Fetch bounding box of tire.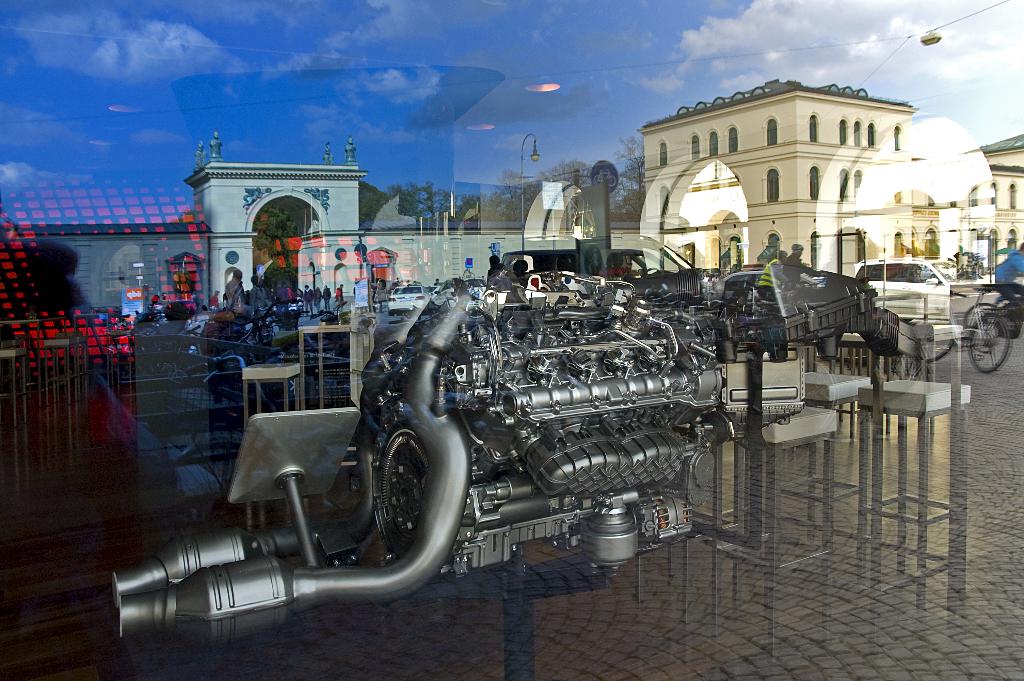
Bbox: pyautogui.locateOnScreen(961, 298, 998, 349).
